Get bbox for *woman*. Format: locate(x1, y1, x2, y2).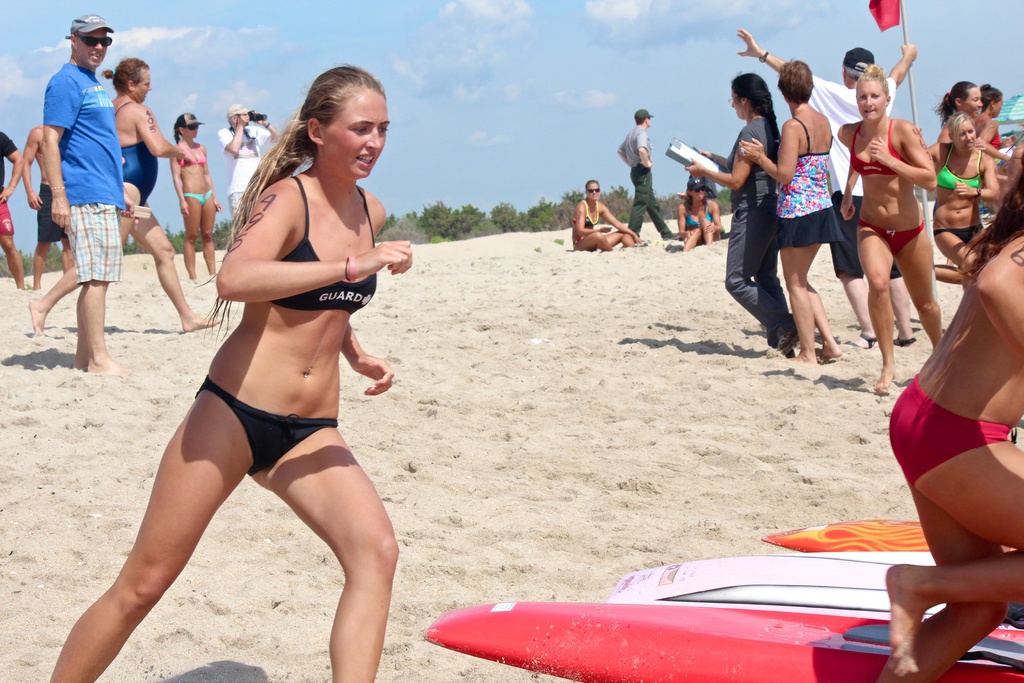
locate(837, 62, 945, 399).
